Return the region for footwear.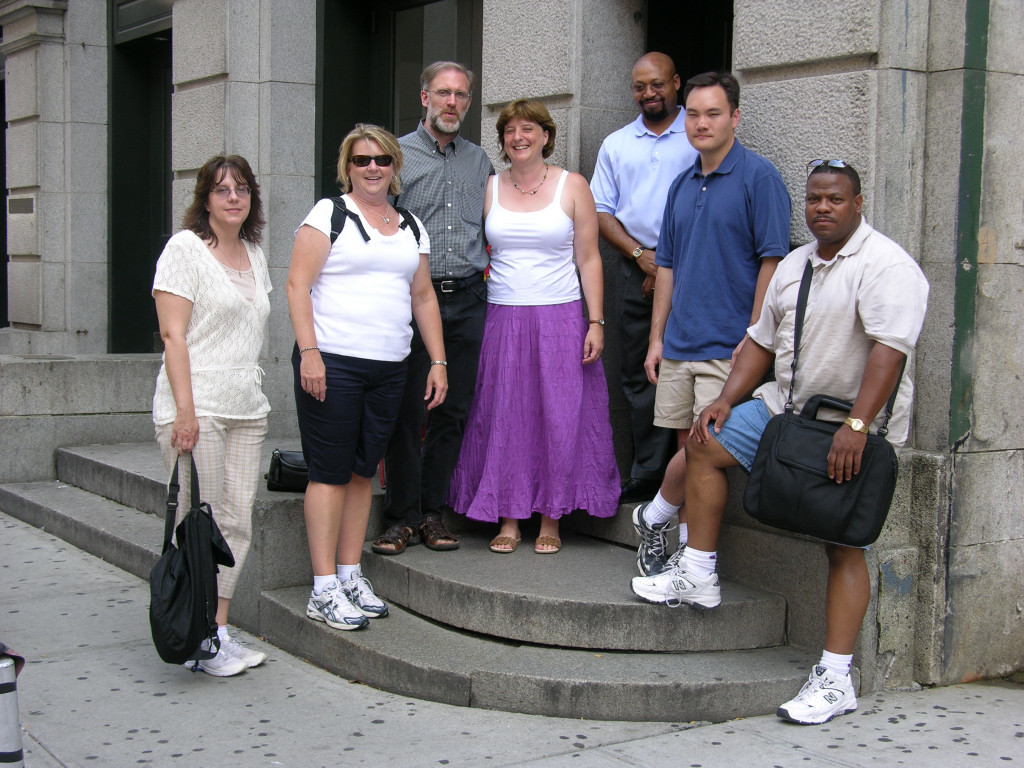
box(337, 575, 392, 620).
